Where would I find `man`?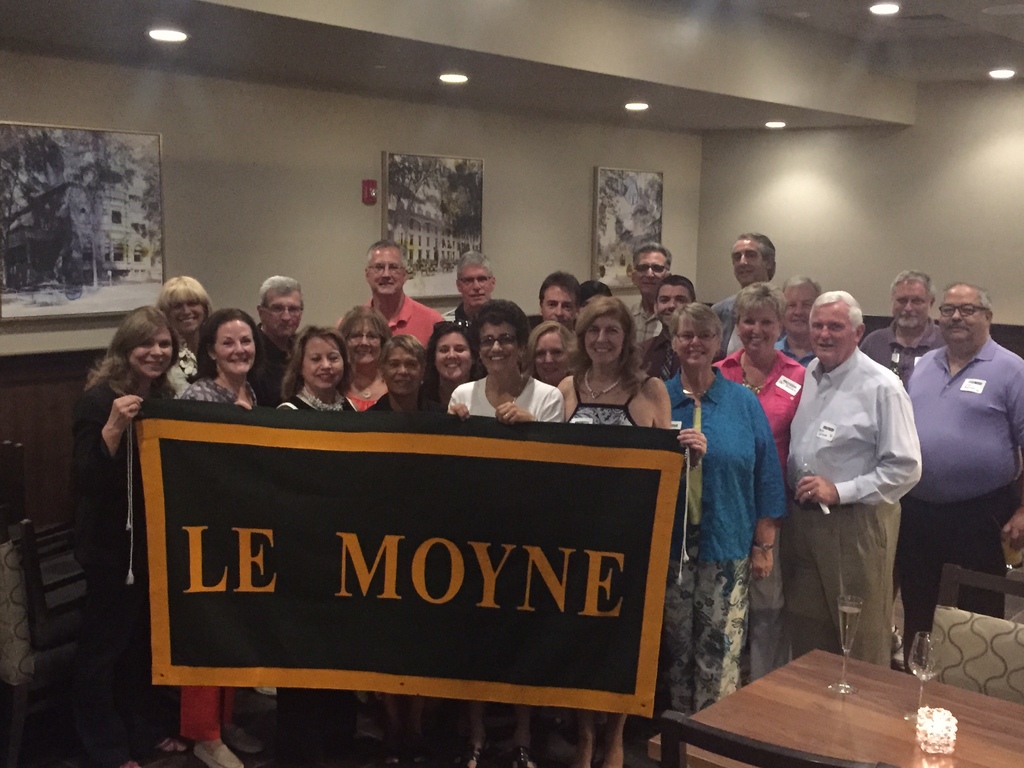
At bbox(641, 275, 706, 380).
